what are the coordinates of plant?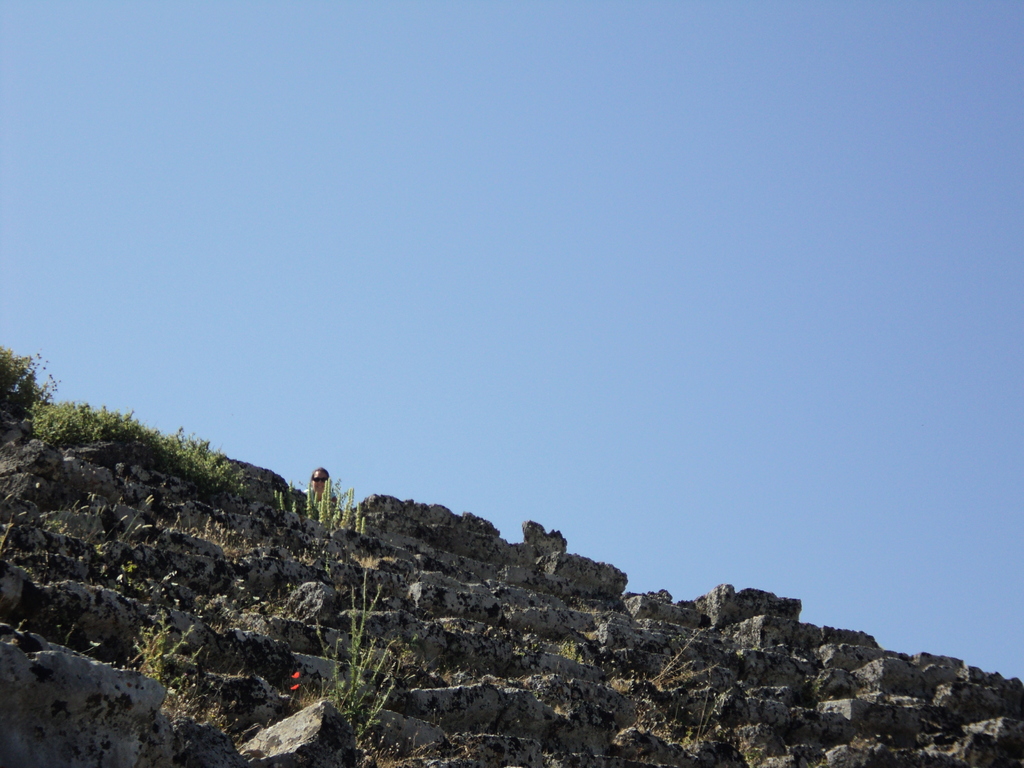
553,634,595,668.
